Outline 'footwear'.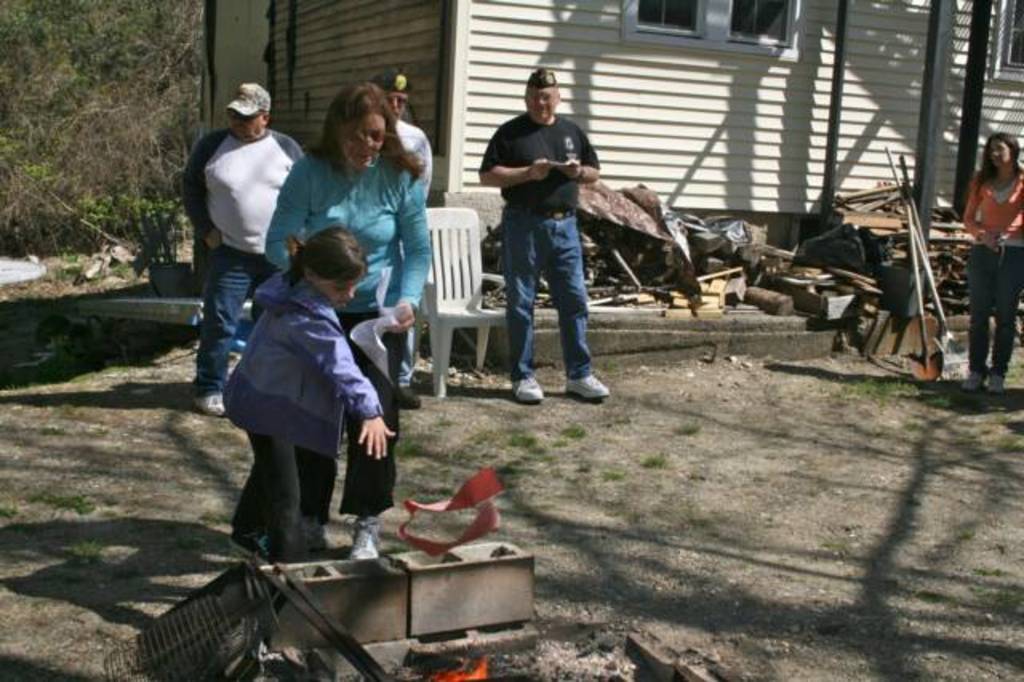
Outline: pyautogui.locateOnScreen(566, 376, 610, 407).
